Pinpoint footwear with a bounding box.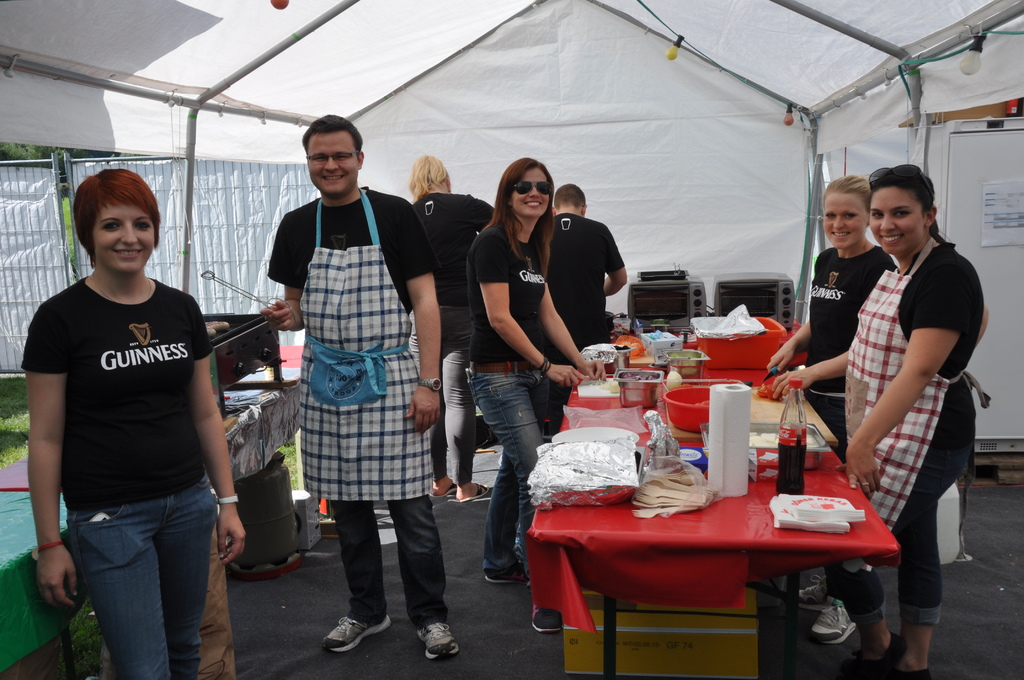
{"x1": 456, "y1": 482, "x2": 495, "y2": 503}.
